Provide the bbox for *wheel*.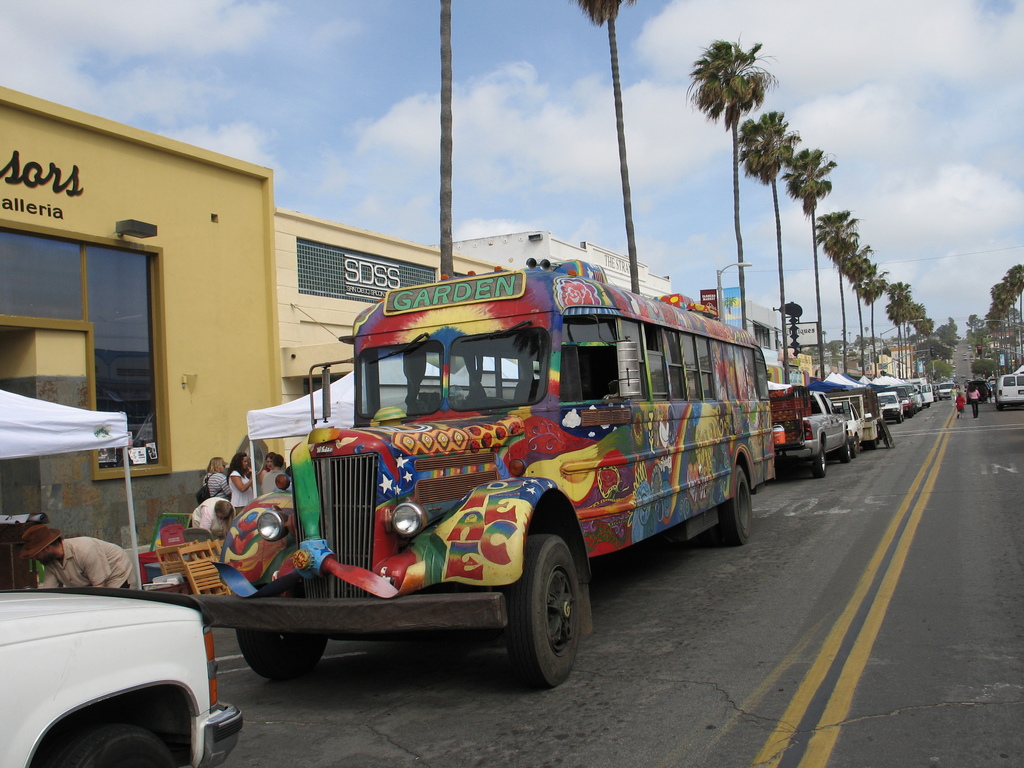
849:437:857:456.
